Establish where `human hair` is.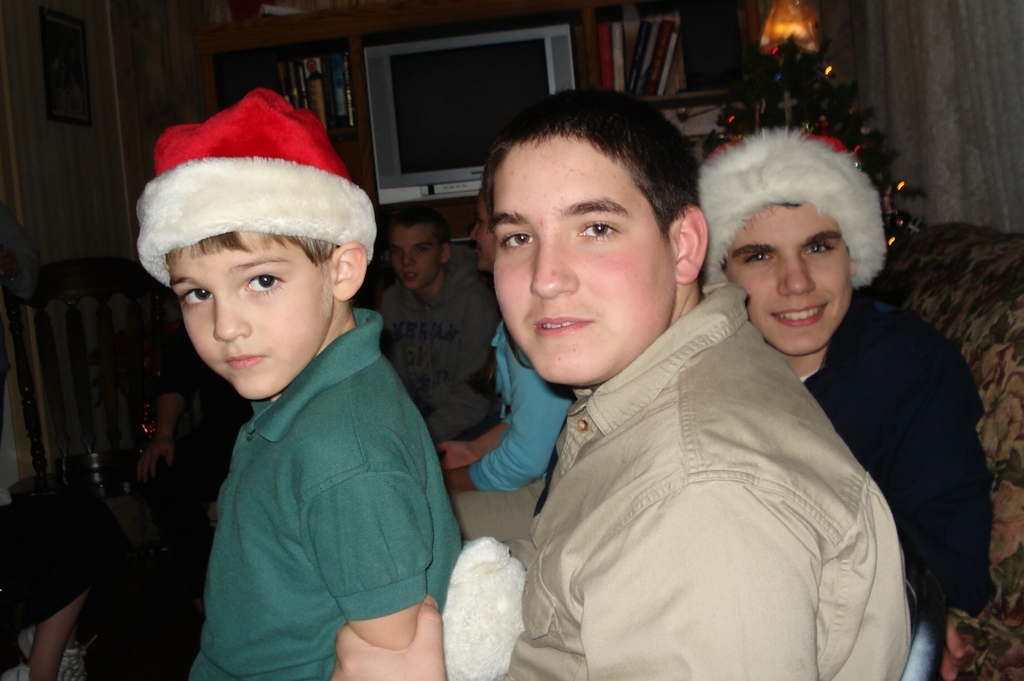
Established at [x1=163, y1=225, x2=334, y2=276].
